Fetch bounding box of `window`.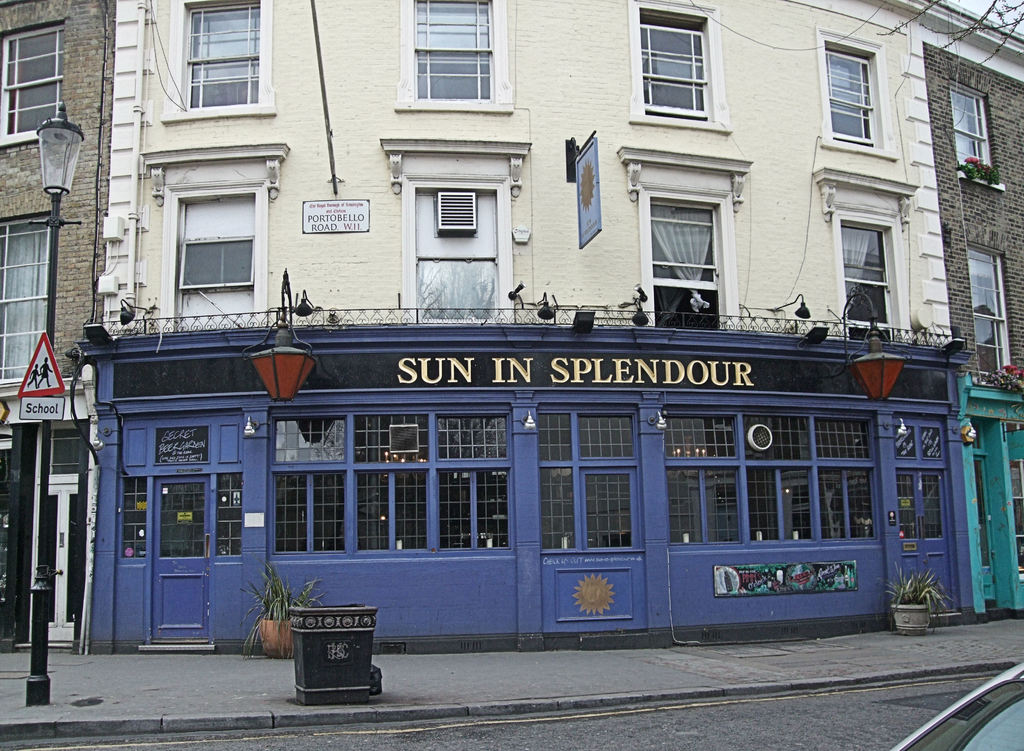
Bbox: (0,23,63,142).
